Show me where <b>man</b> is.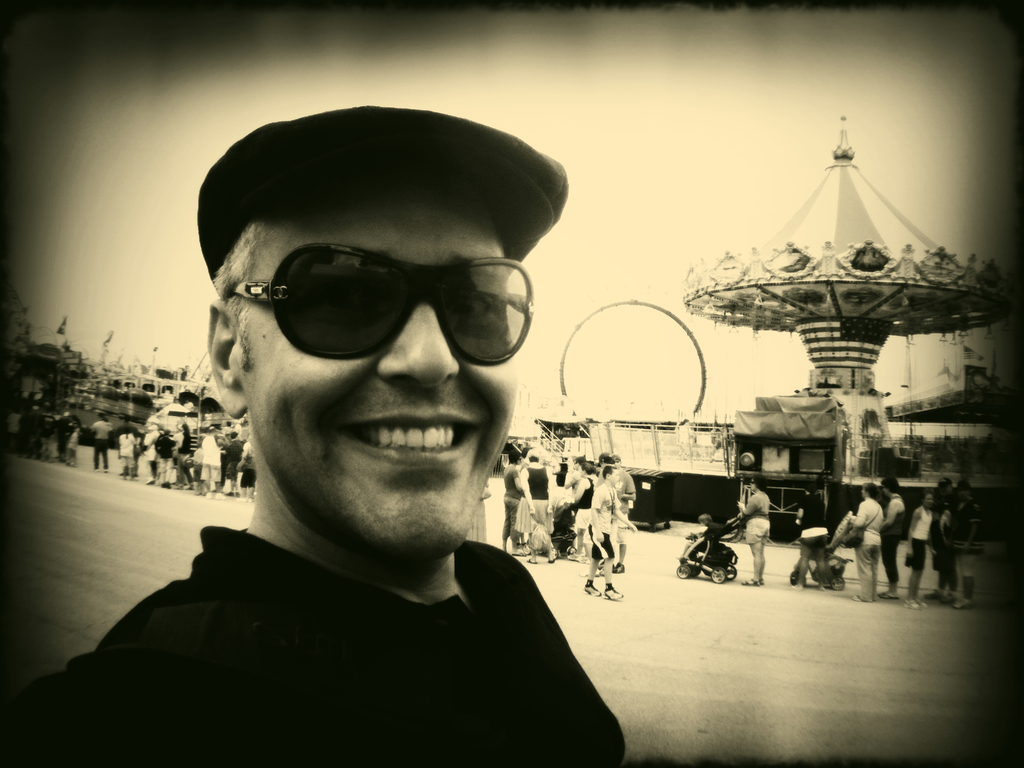
<b>man</b> is at <box>598,456,633,575</box>.
